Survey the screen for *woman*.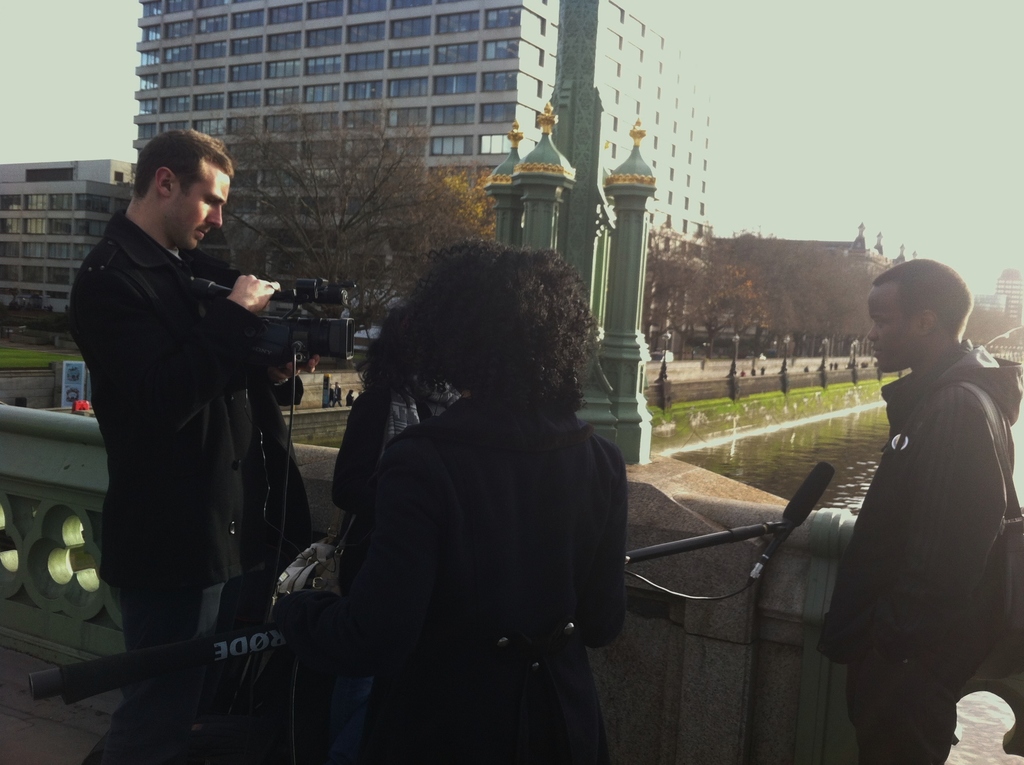
Survey found: box(326, 235, 628, 764).
